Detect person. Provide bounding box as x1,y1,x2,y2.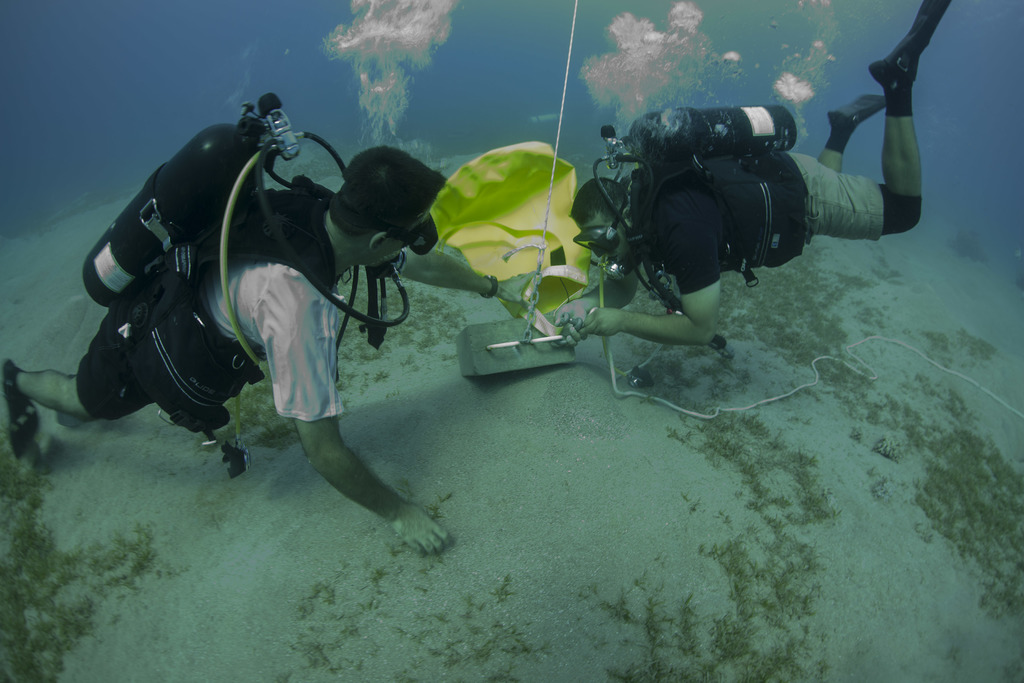
0,147,541,554.
